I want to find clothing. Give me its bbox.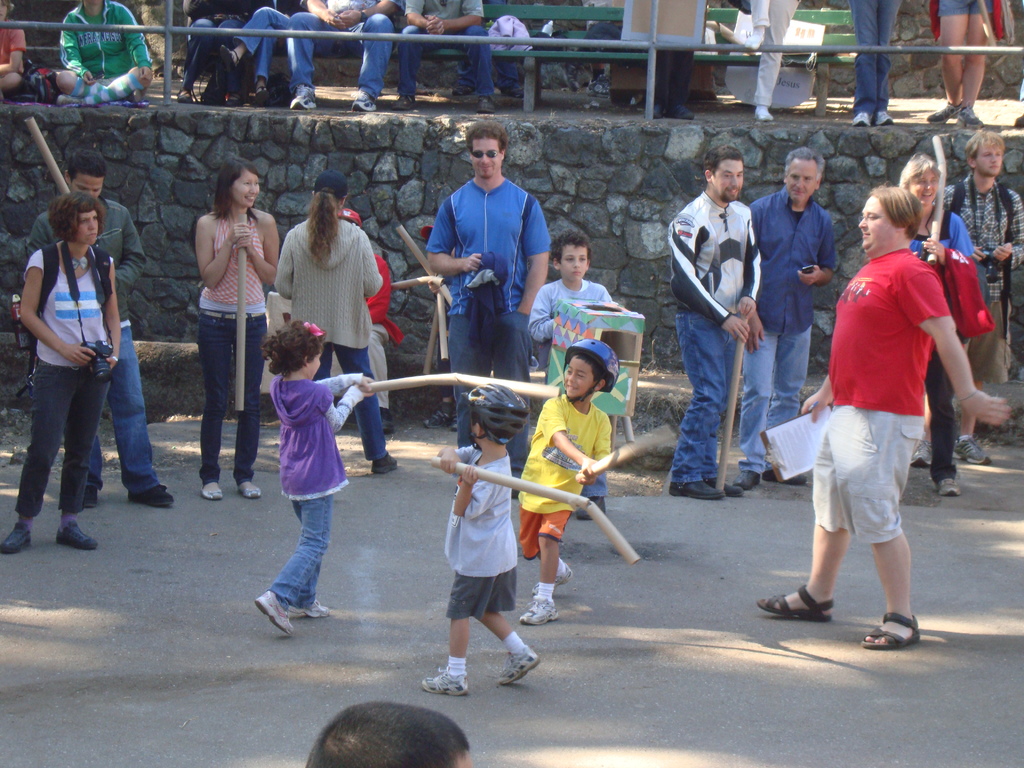
(399, 0, 496, 101).
